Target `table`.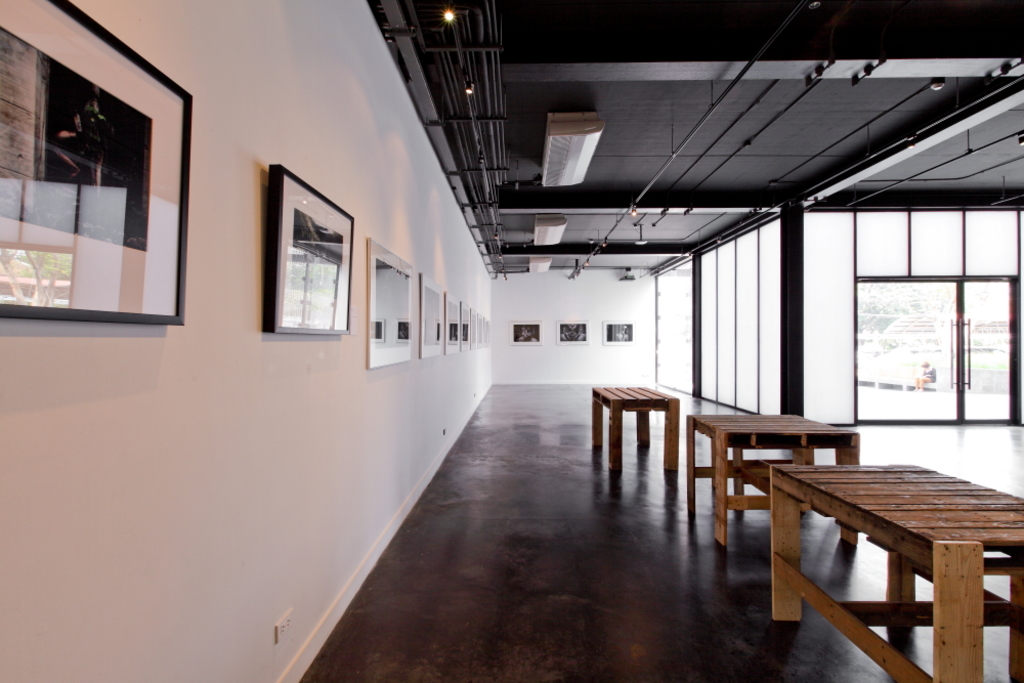
Target region: box(769, 441, 1015, 664).
